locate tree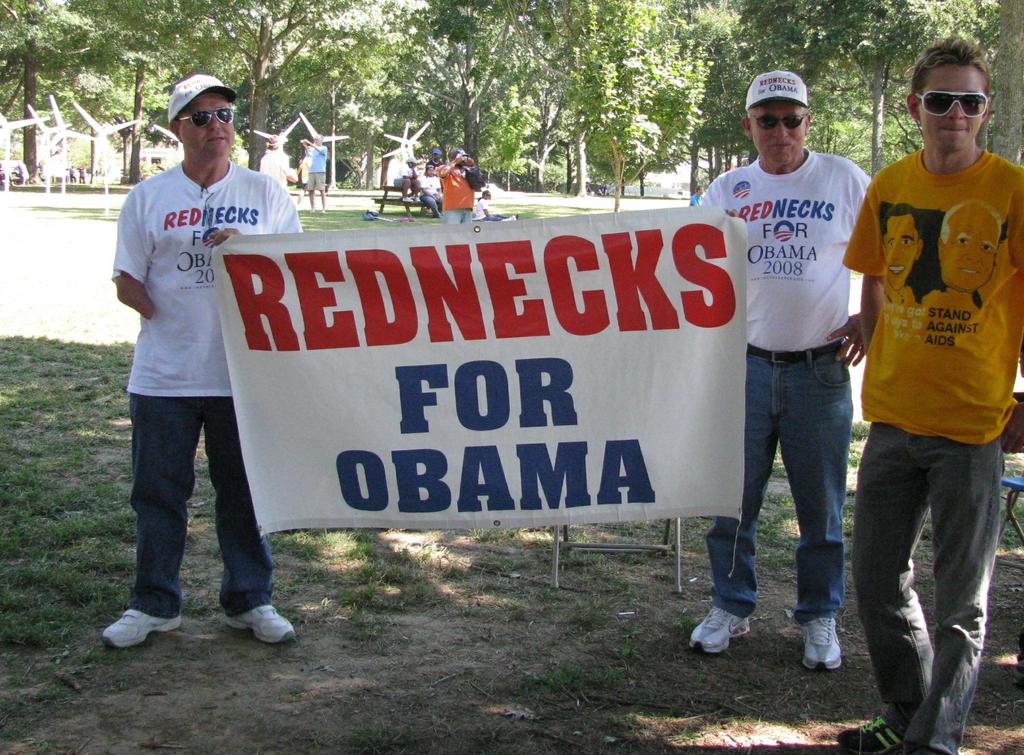
bbox=(344, 0, 512, 182)
